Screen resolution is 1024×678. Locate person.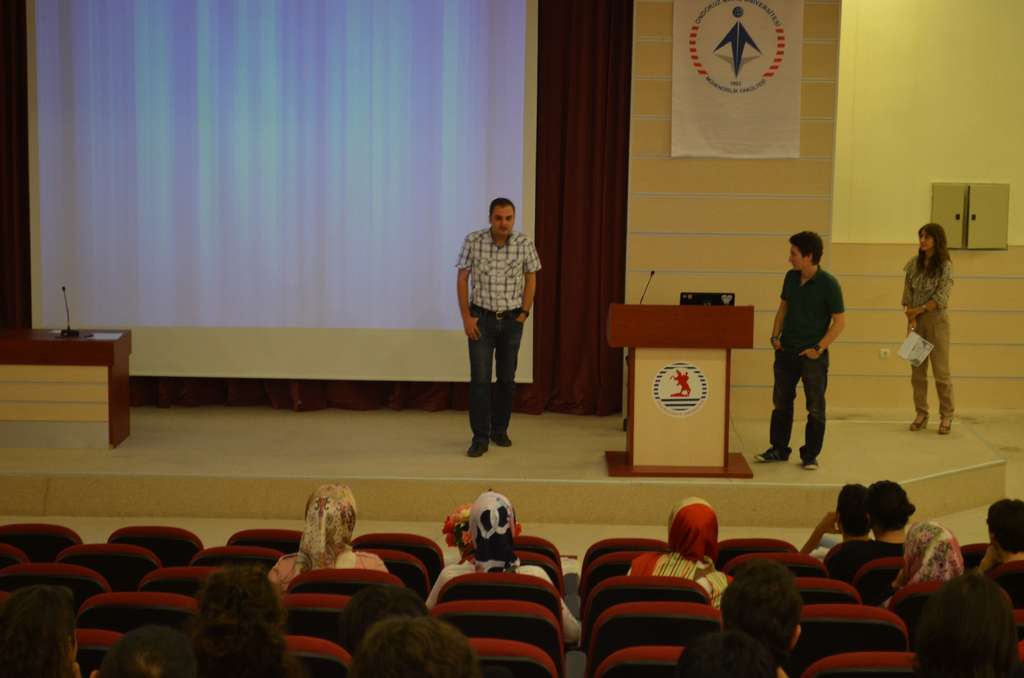
rect(979, 495, 1023, 570).
